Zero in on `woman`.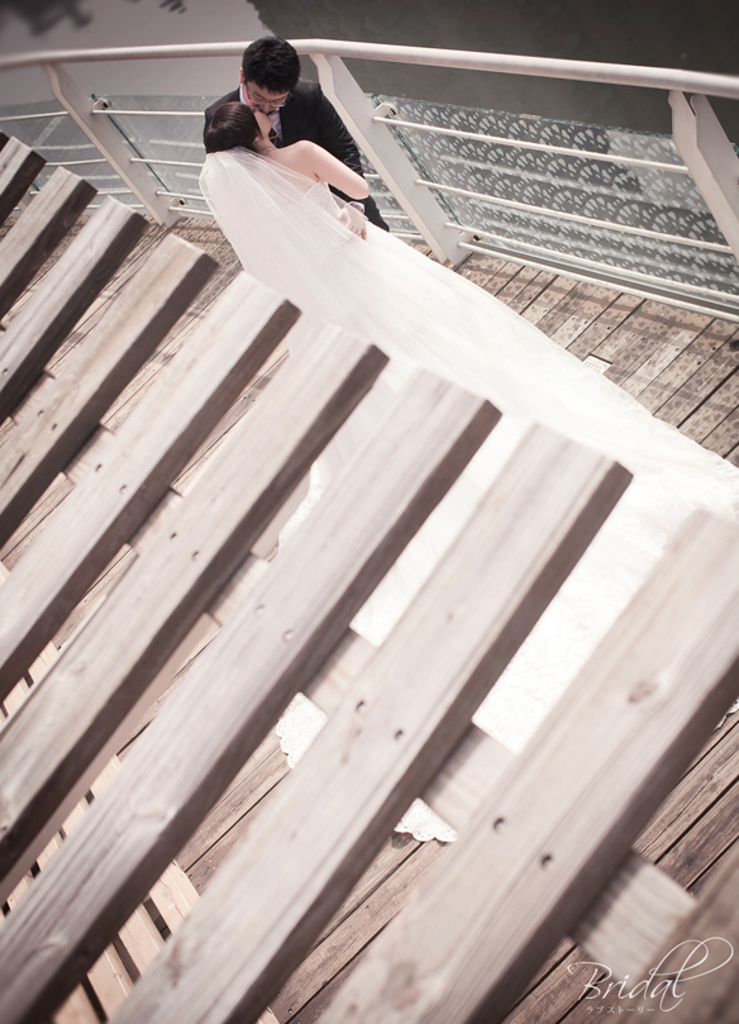
Zeroed in: <bbox>183, 100, 738, 484</bbox>.
